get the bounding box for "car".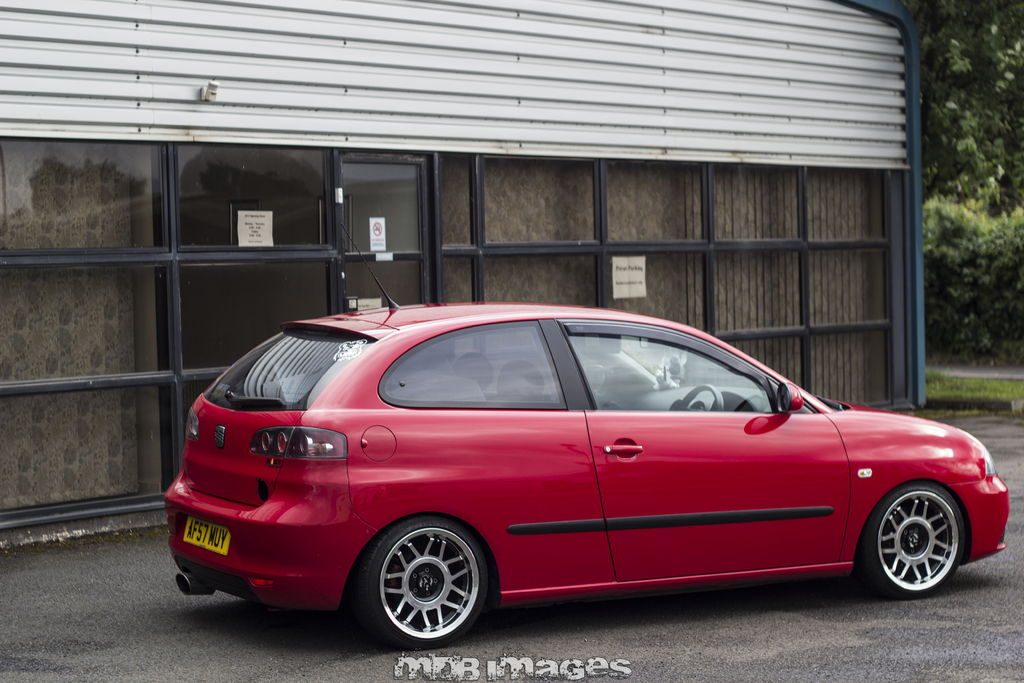
locate(157, 305, 998, 661).
